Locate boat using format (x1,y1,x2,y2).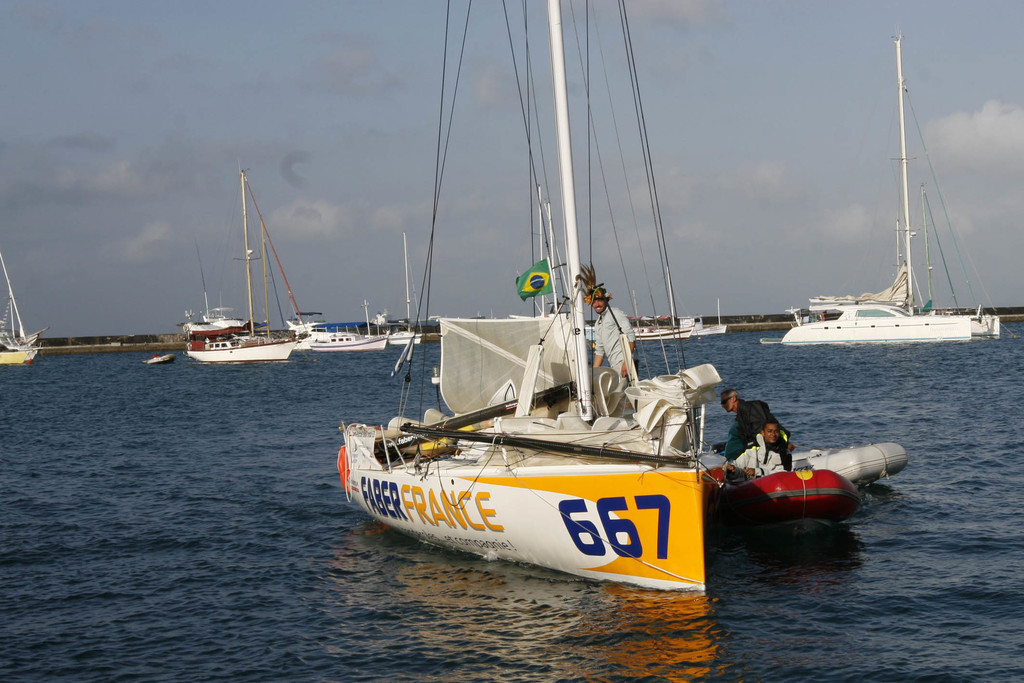
(307,329,384,350).
